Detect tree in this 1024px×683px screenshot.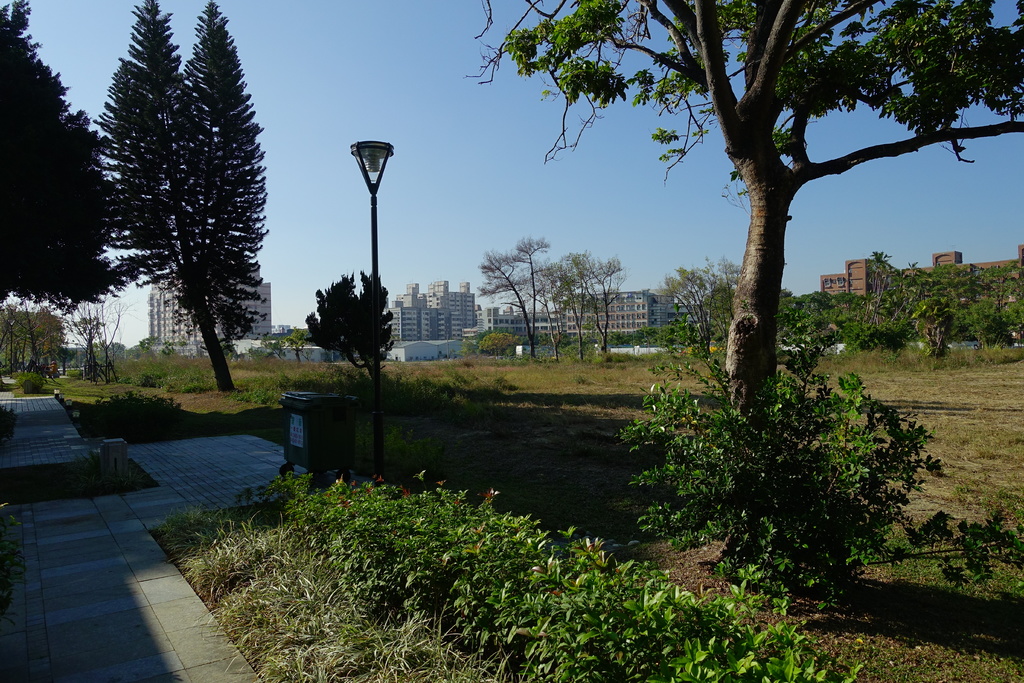
Detection: <box>557,249,595,358</box>.
